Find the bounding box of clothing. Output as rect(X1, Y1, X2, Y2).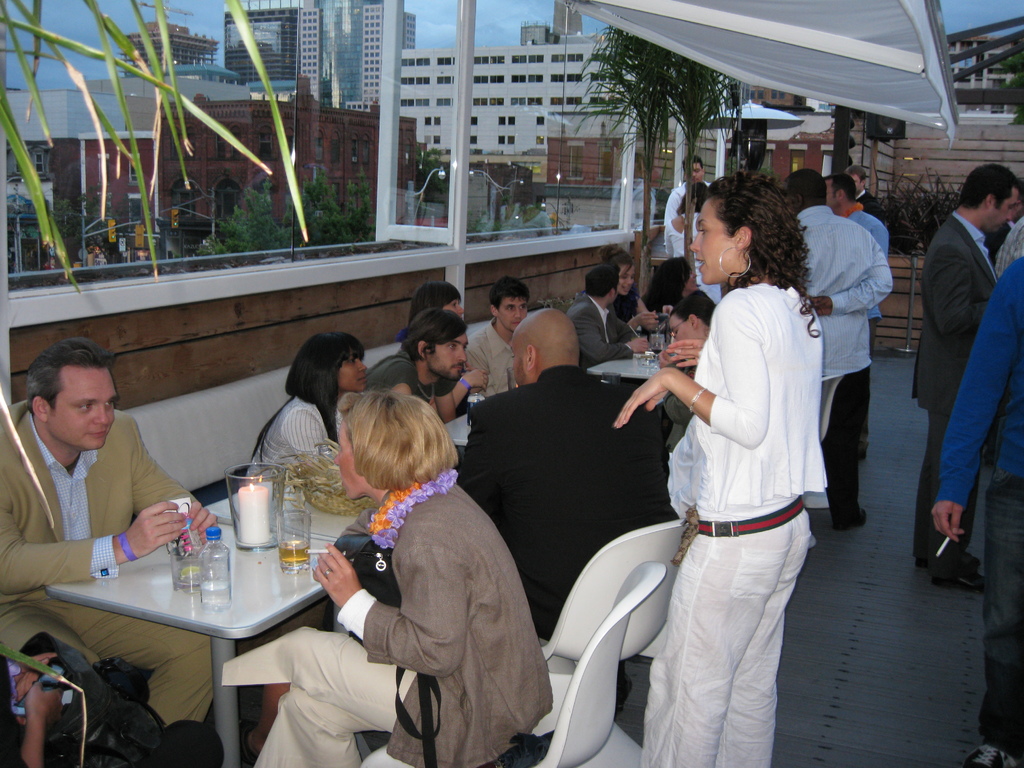
rect(570, 287, 651, 367).
